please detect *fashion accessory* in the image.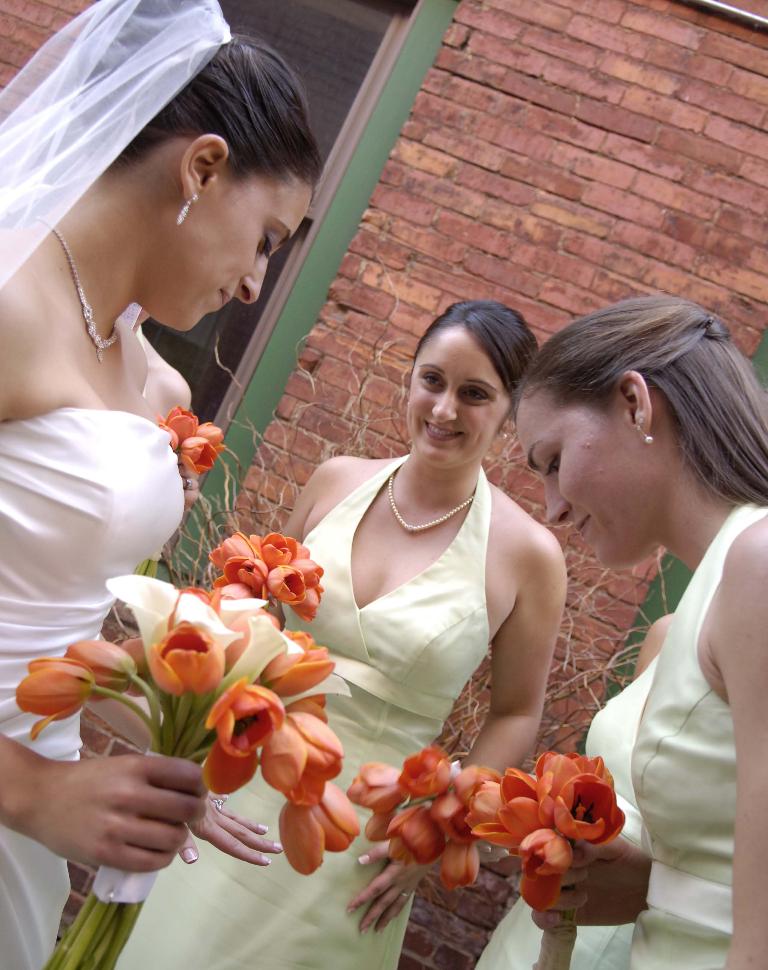
(403,895,412,902).
